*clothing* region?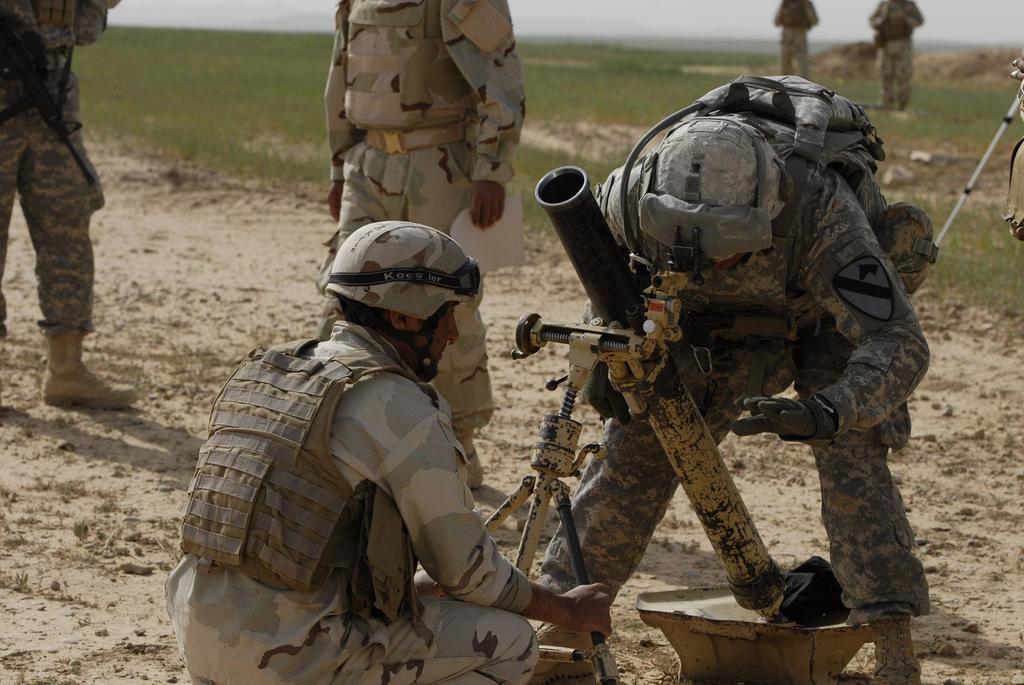
[left=547, top=109, right=931, bottom=654]
